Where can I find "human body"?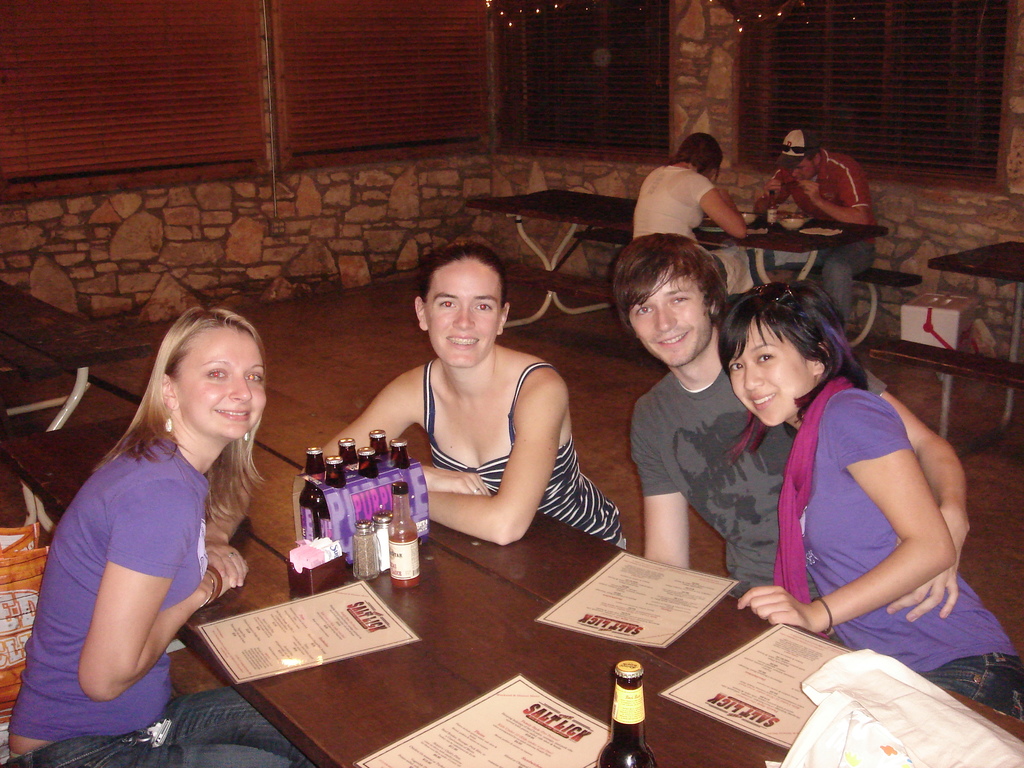
You can find it at locate(751, 124, 874, 346).
